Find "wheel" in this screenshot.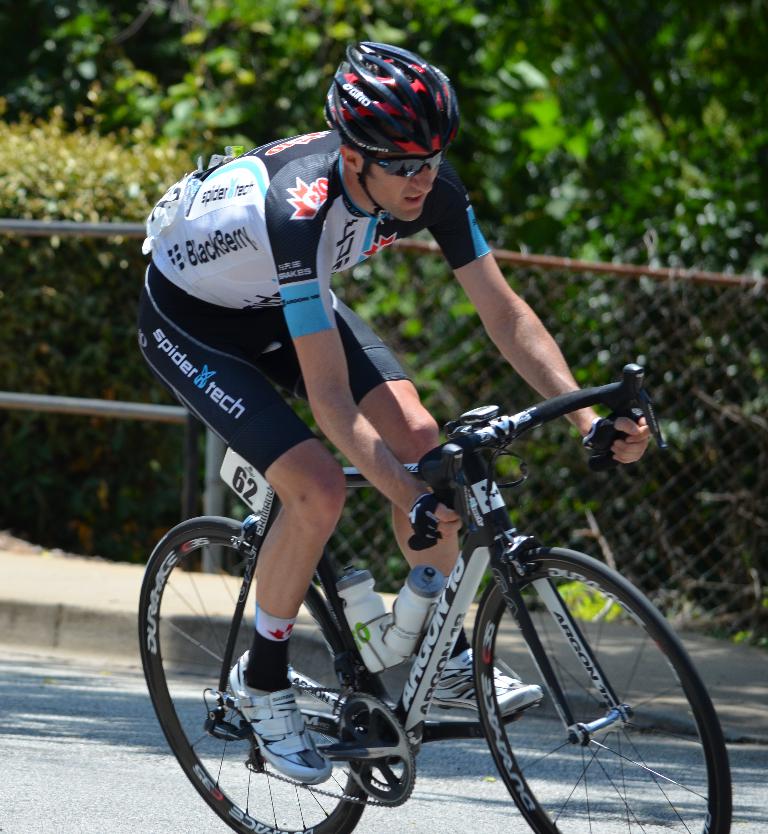
The bounding box for "wheel" is bbox=[478, 558, 703, 813].
